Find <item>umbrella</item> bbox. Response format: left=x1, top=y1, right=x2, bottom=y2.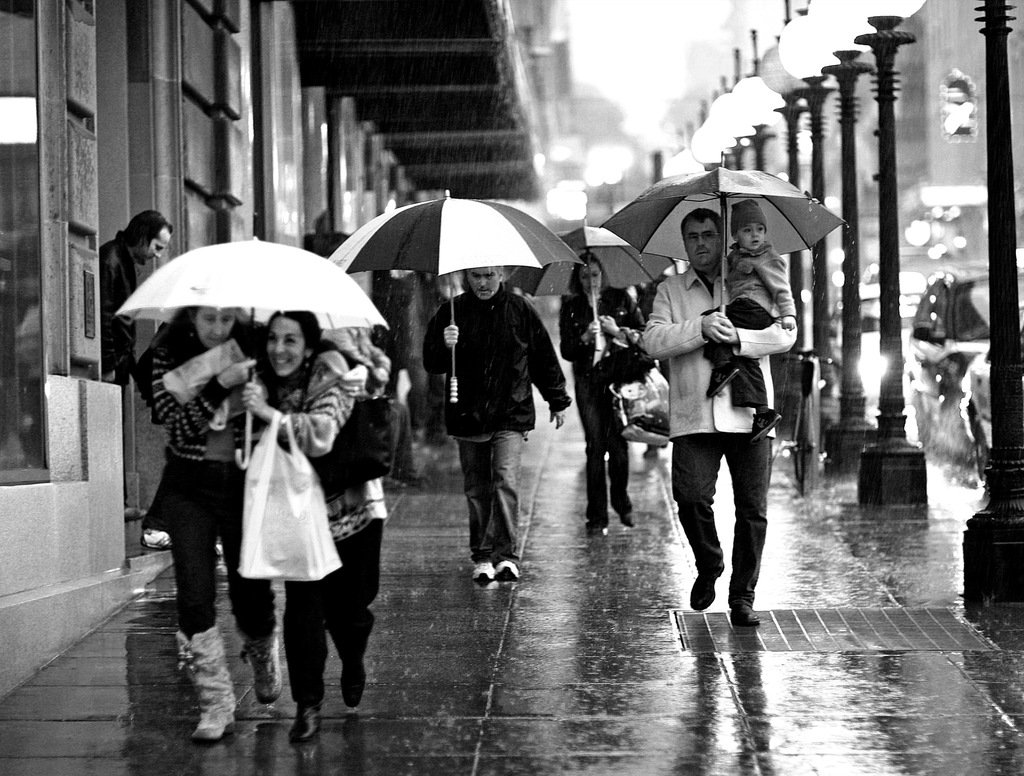
left=326, top=190, right=582, bottom=403.
